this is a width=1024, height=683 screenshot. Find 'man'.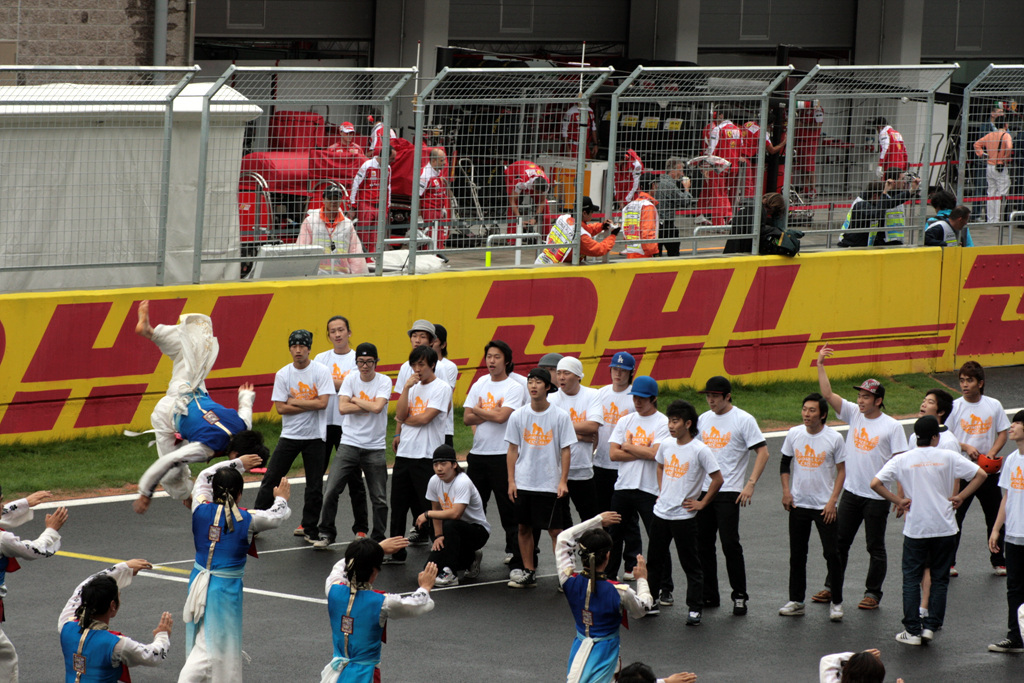
Bounding box: <region>410, 442, 490, 591</region>.
